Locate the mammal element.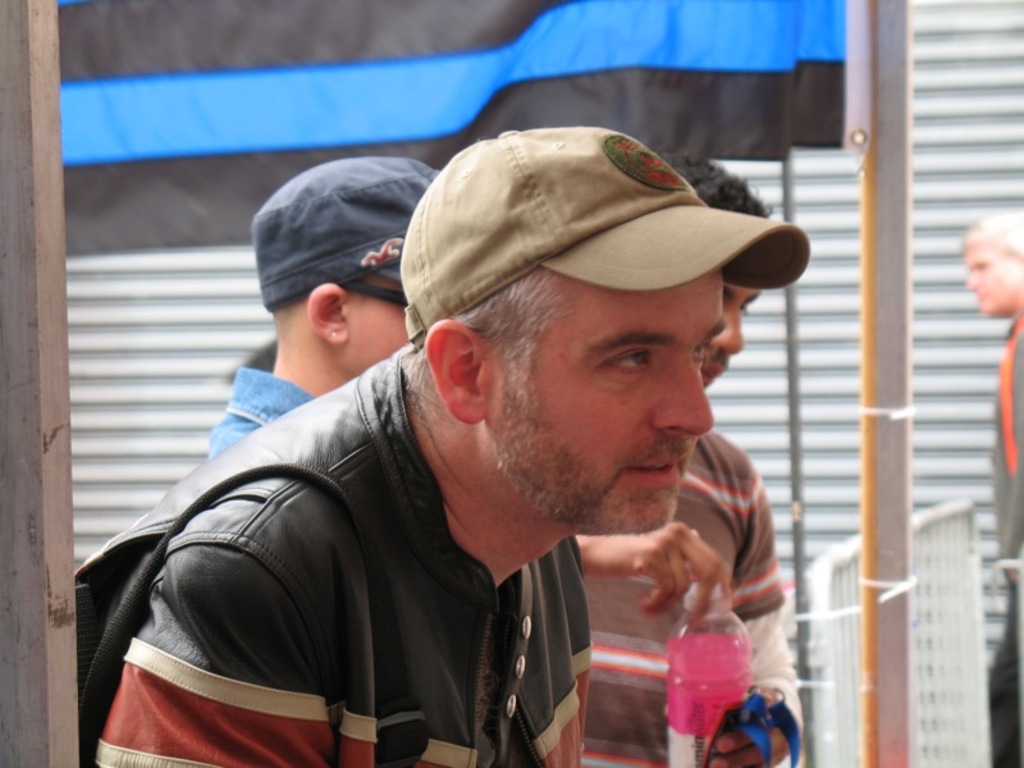
Element bbox: (965,211,1023,767).
